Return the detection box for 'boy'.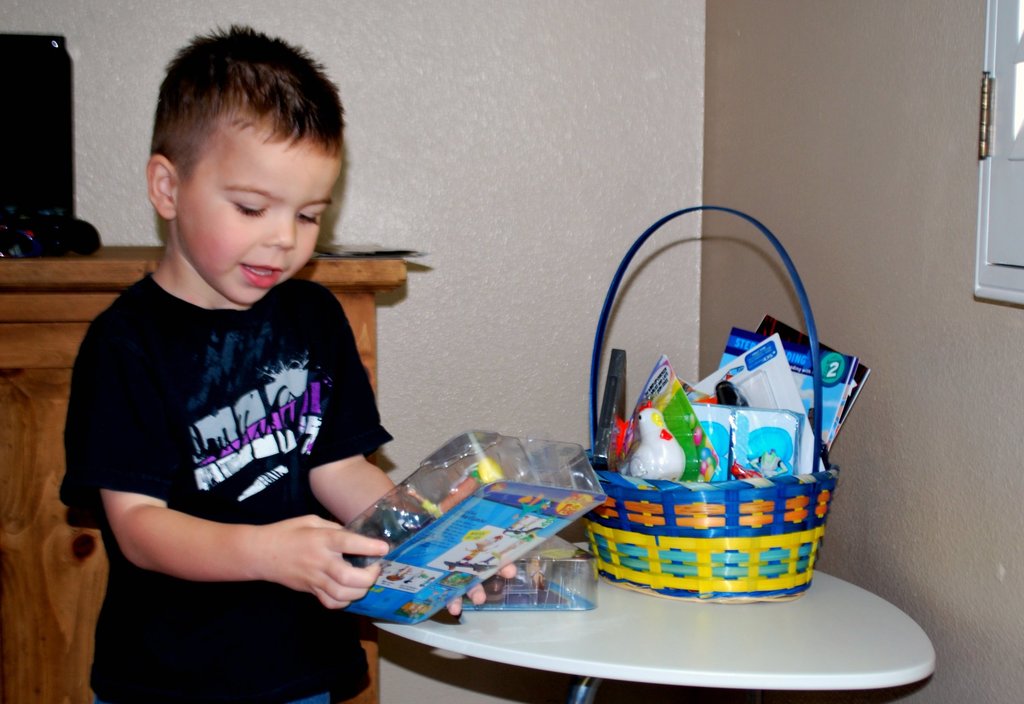
<region>42, 21, 525, 703</region>.
